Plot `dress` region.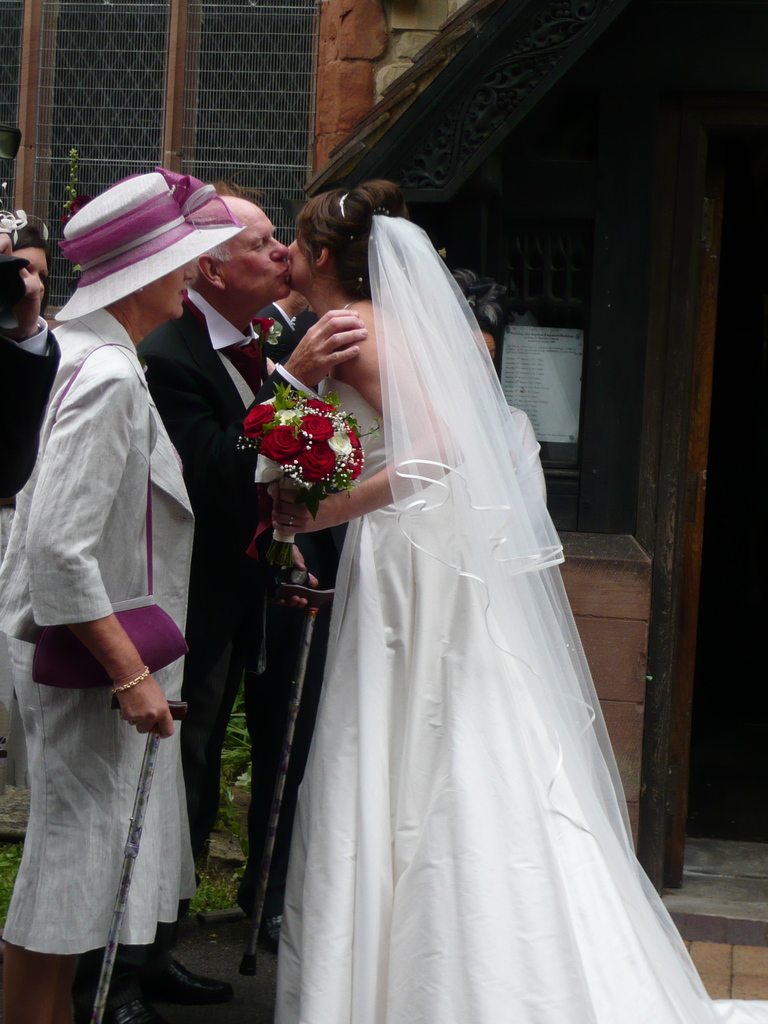
Plotted at (280,371,675,1023).
